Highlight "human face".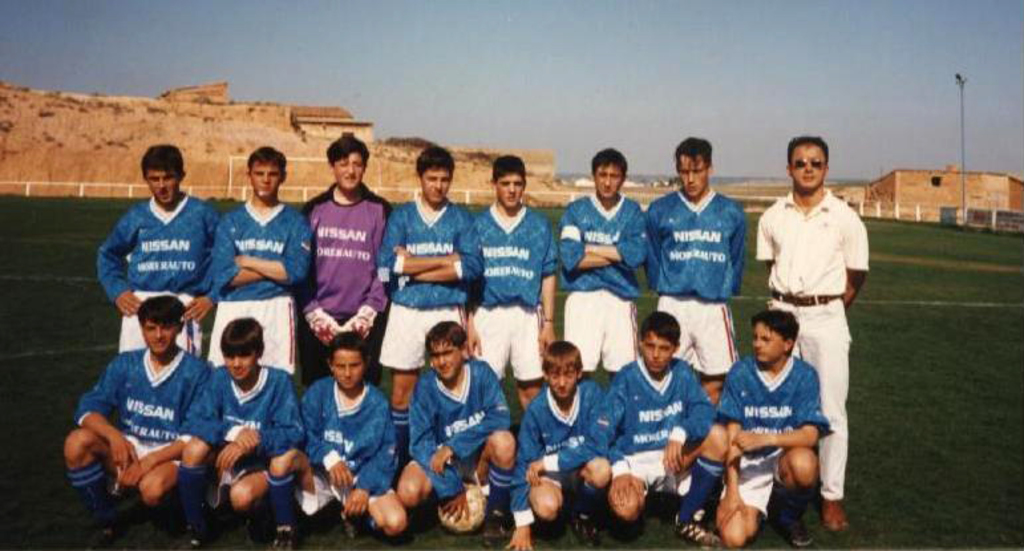
Highlighted region: (594, 165, 620, 195).
